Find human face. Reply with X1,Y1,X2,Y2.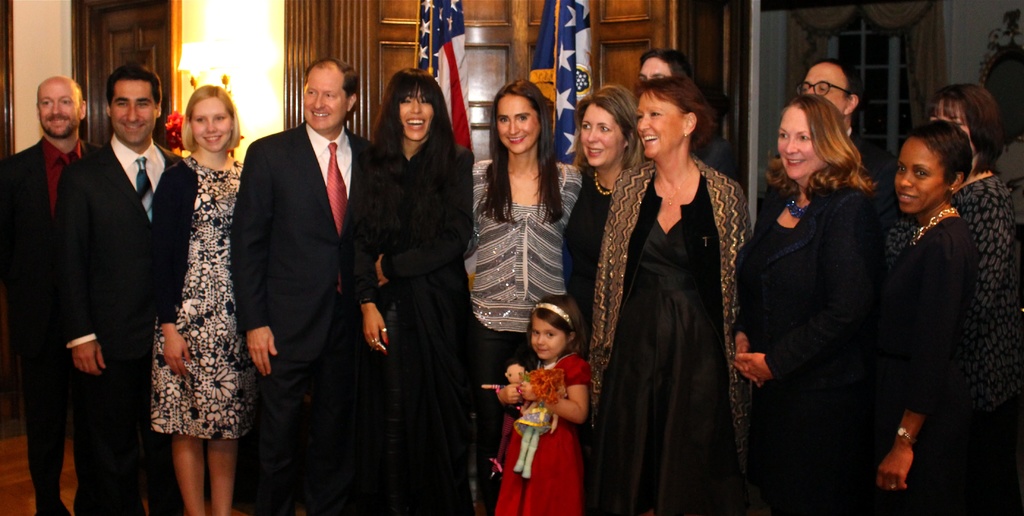
531,313,566,360.
